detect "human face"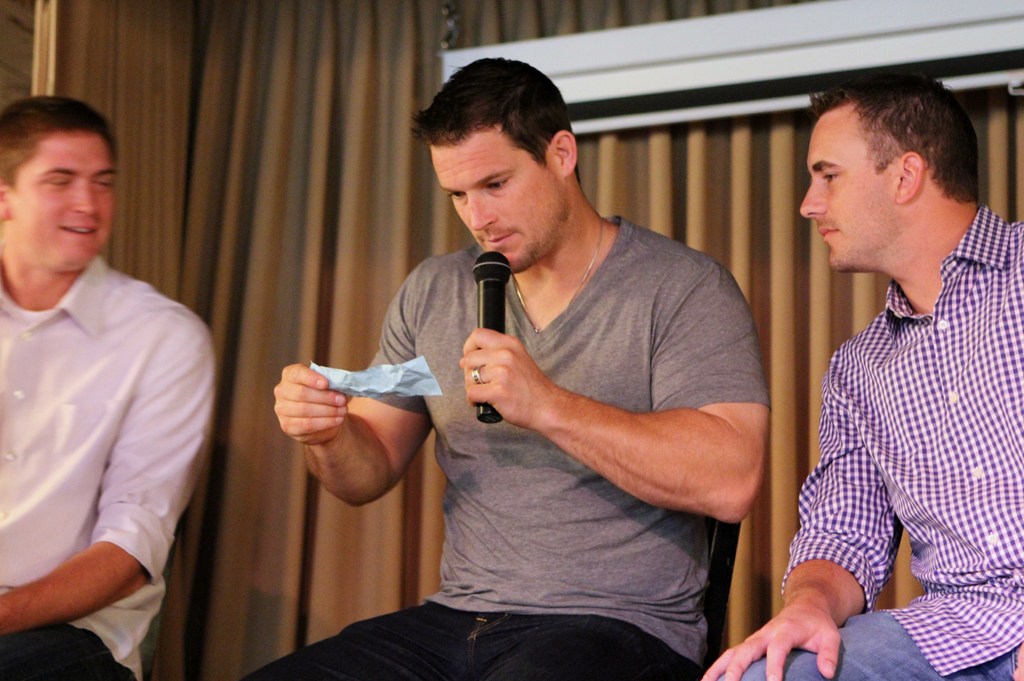
BBox(796, 110, 897, 271)
